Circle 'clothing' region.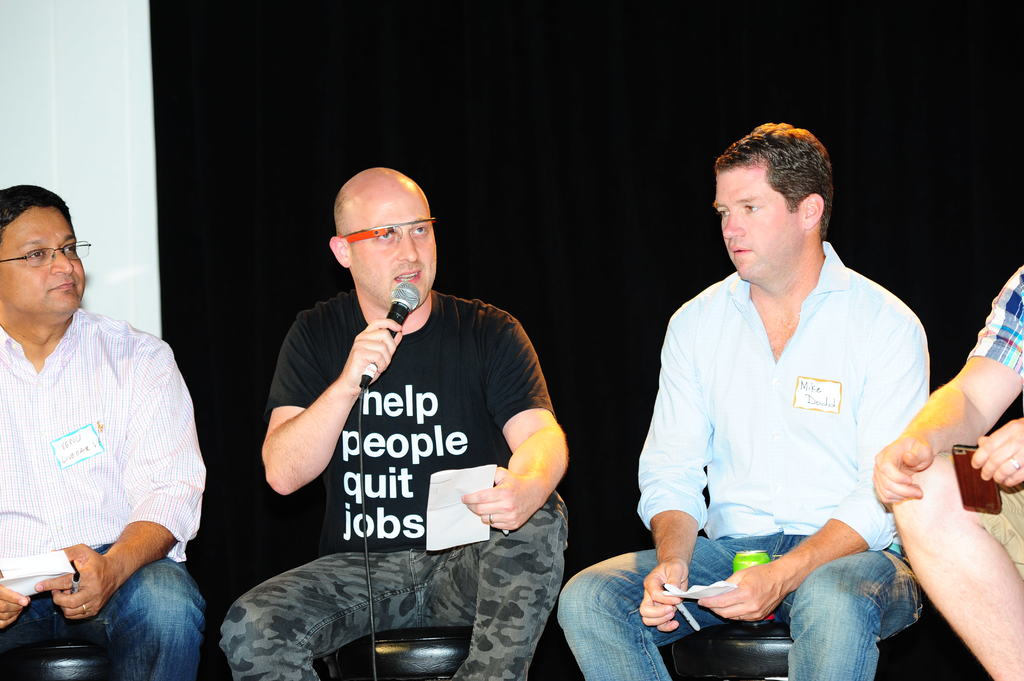
Region: select_region(225, 288, 570, 680).
